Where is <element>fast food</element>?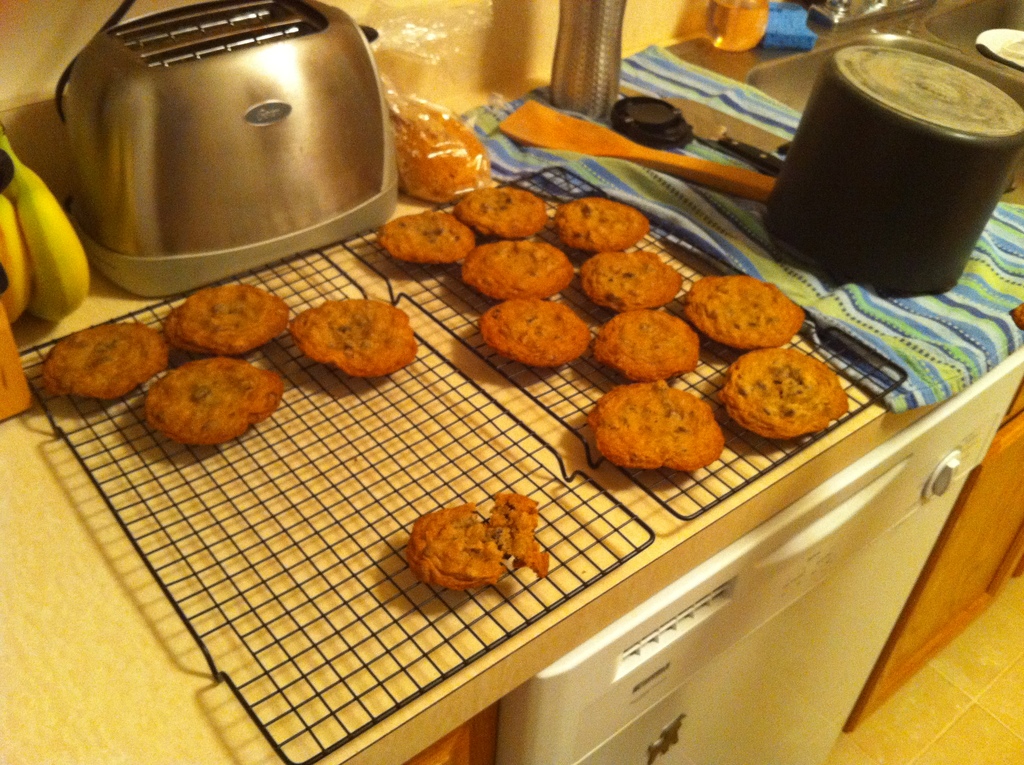
detection(466, 236, 571, 298).
